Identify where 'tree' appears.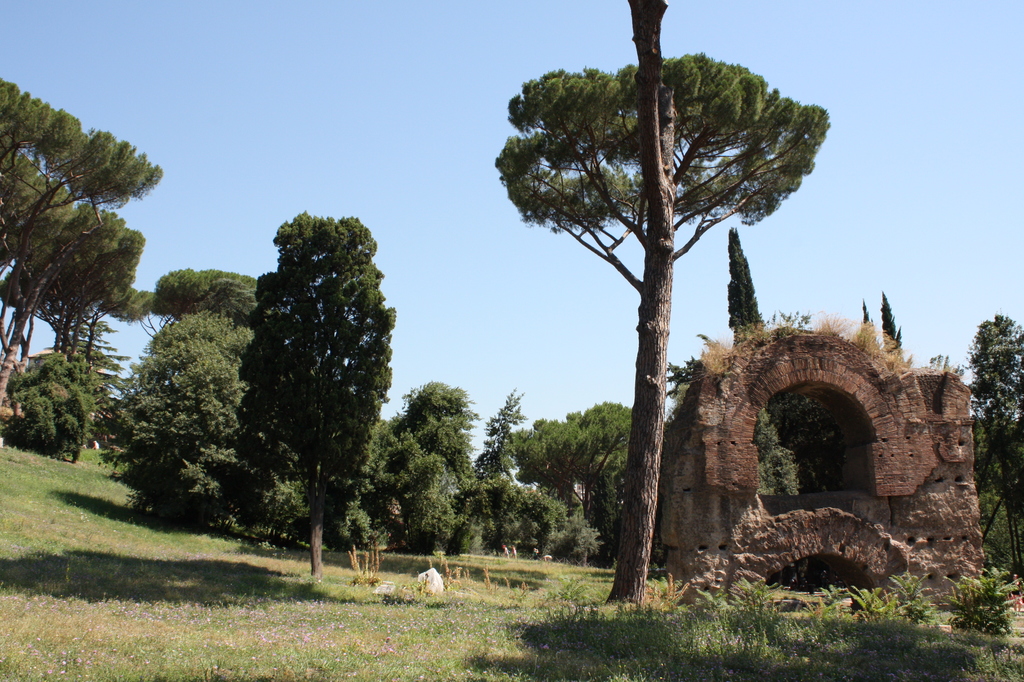
Appears at {"x1": 210, "y1": 182, "x2": 407, "y2": 565}.
